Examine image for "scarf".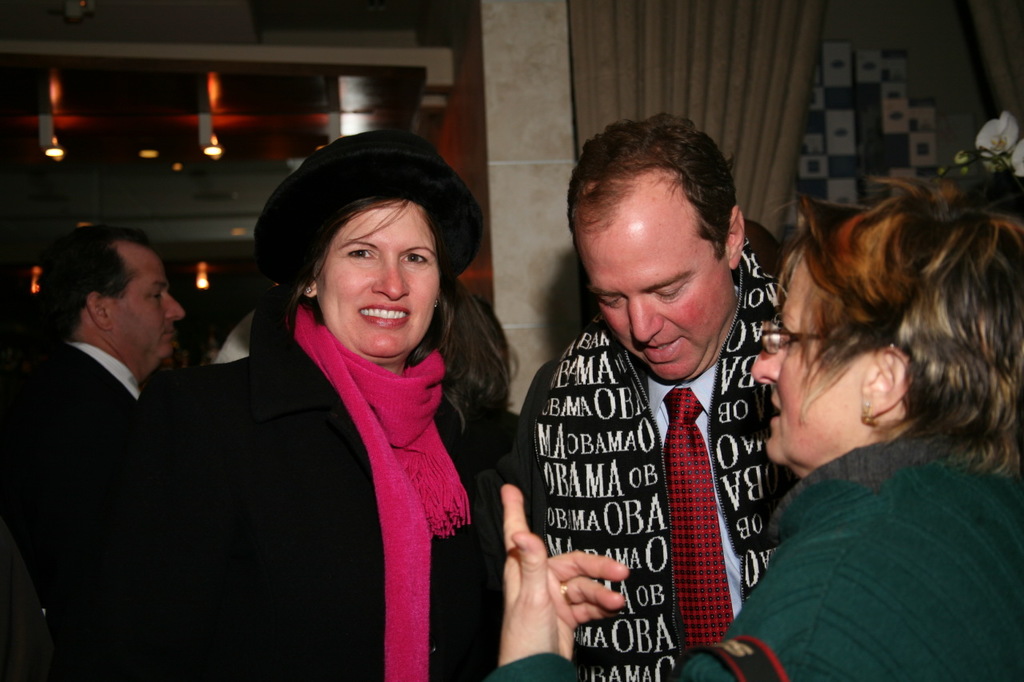
Examination result: [282,300,470,681].
